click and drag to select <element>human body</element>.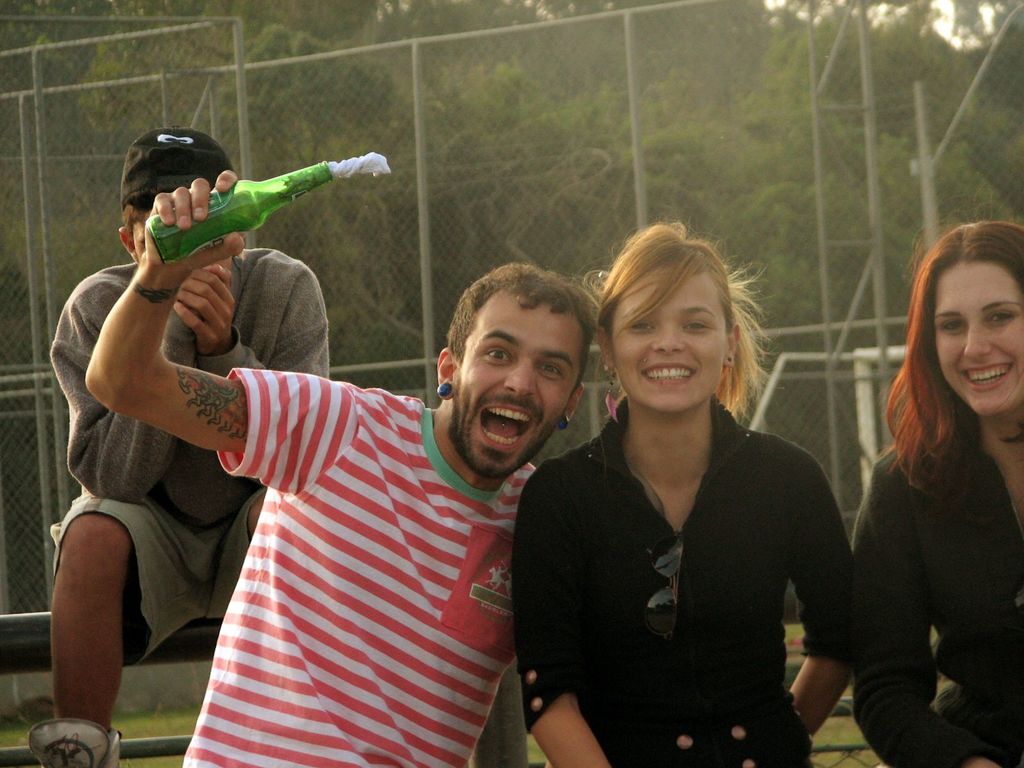
Selection: x1=86, y1=170, x2=540, y2=767.
